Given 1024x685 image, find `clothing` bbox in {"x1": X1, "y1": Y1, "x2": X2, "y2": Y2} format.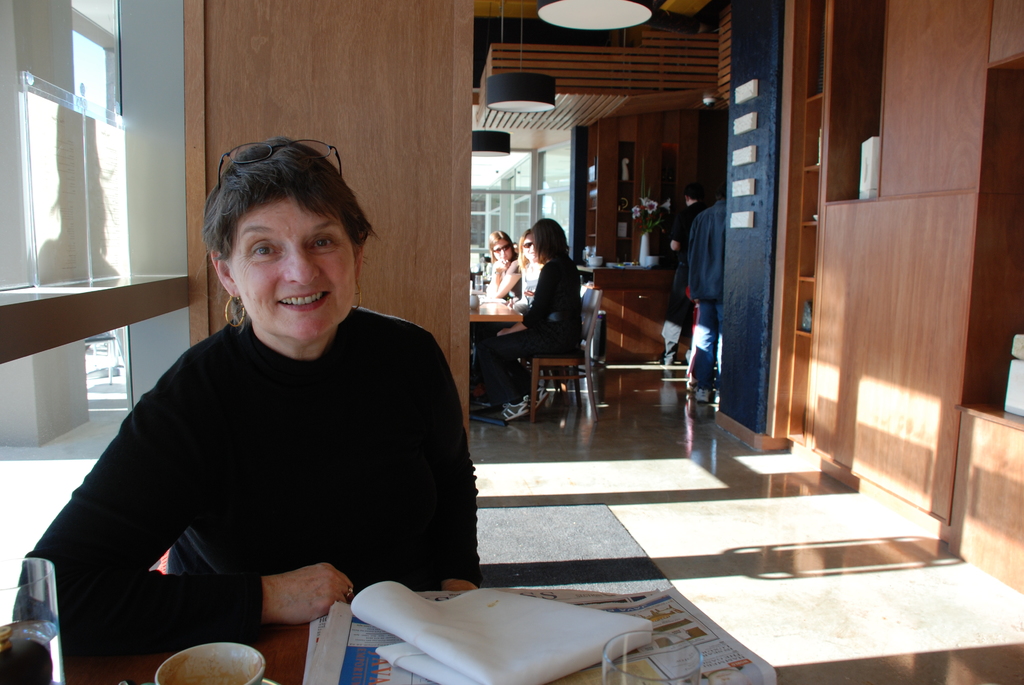
{"x1": 492, "y1": 253, "x2": 584, "y2": 405}.
